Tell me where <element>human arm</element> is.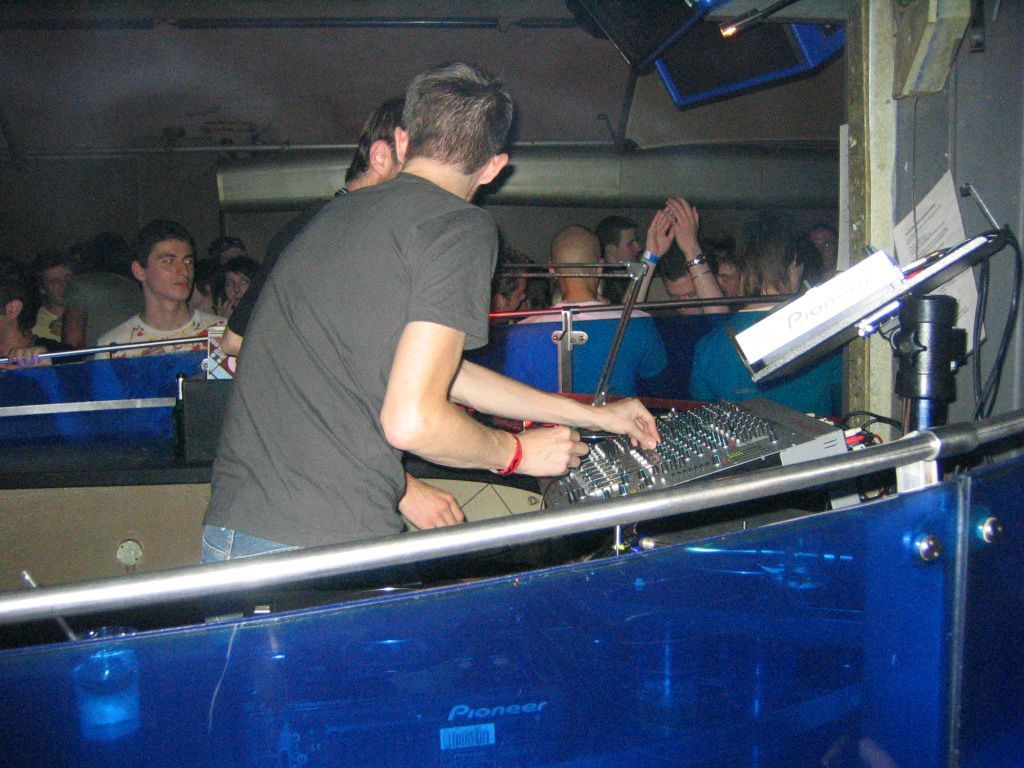
<element>human arm</element> is at {"x1": 391, "y1": 455, "x2": 482, "y2": 540}.
